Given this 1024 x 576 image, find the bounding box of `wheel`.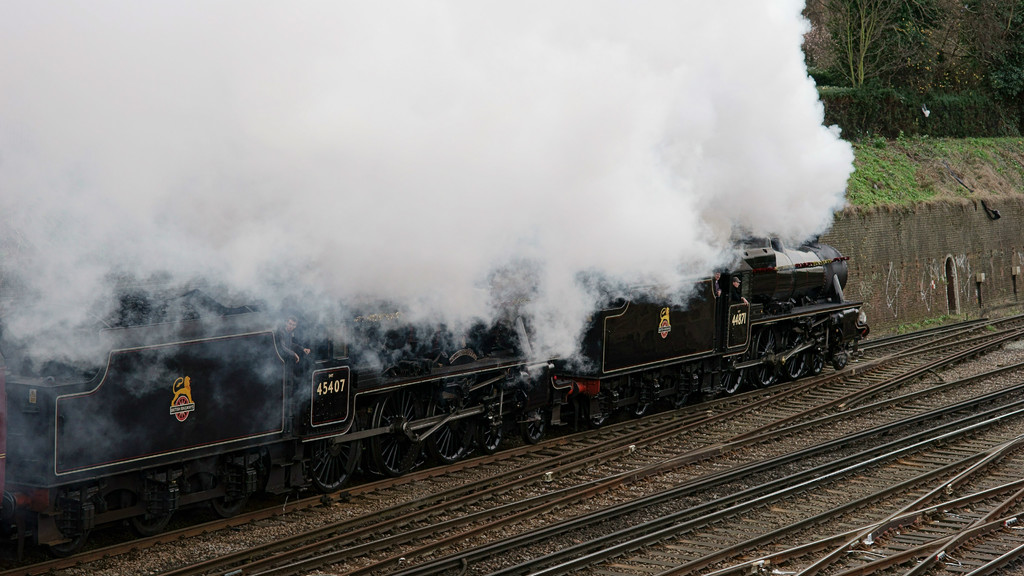
524 399 545 446.
